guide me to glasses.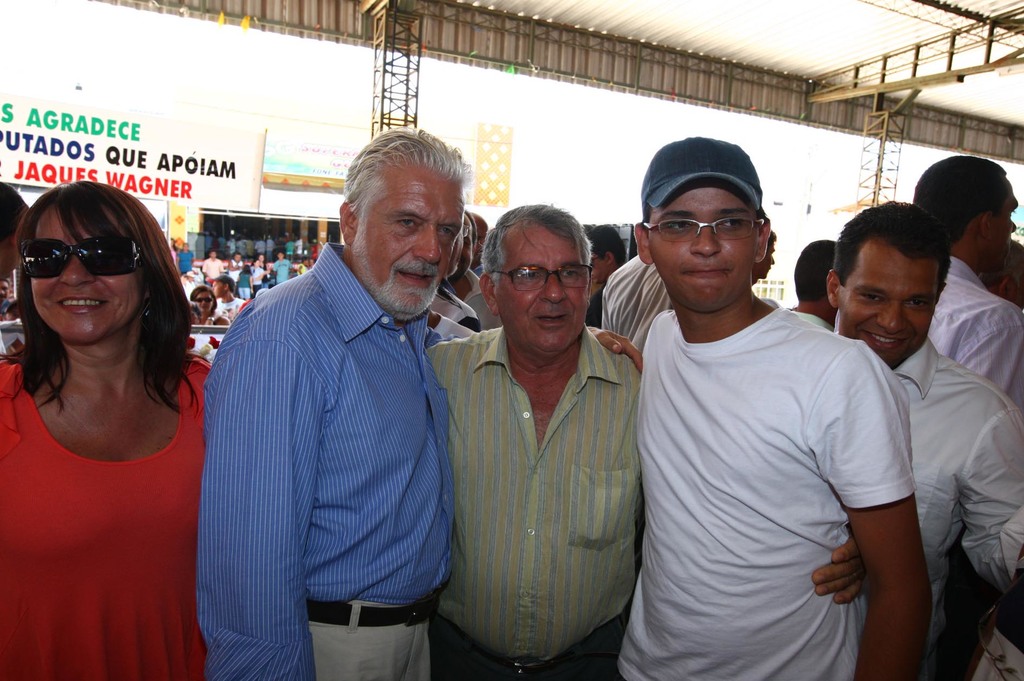
Guidance: pyautogui.locateOnScreen(12, 232, 147, 291).
